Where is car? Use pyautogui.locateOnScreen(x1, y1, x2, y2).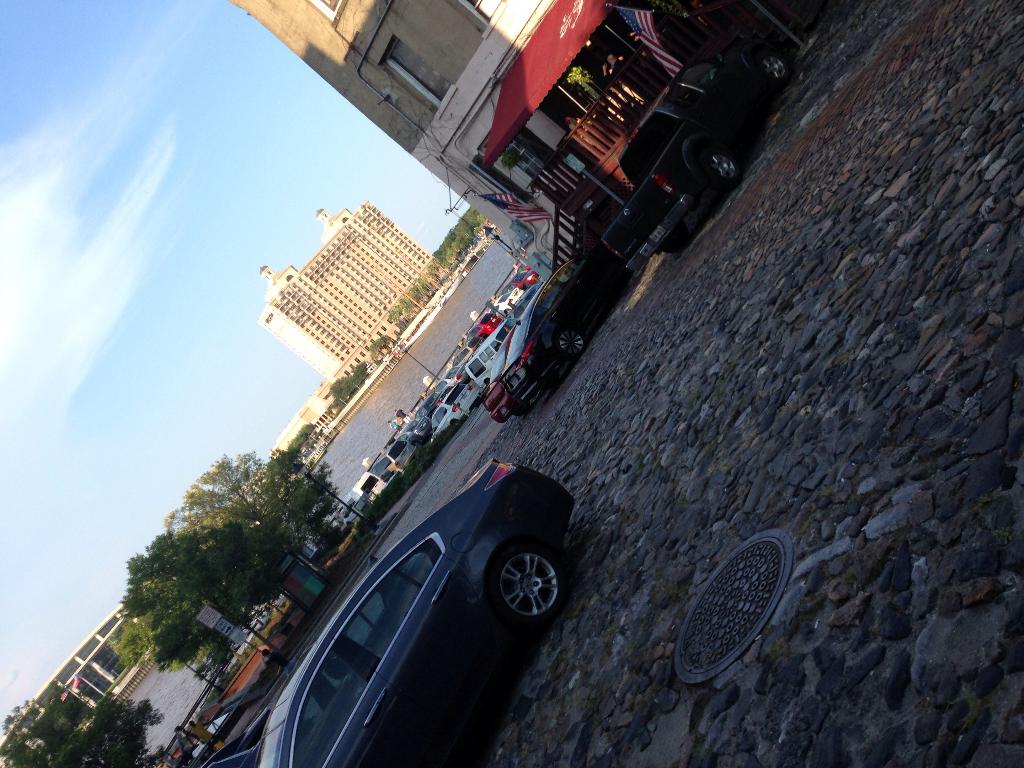
pyautogui.locateOnScreen(478, 324, 513, 430).
